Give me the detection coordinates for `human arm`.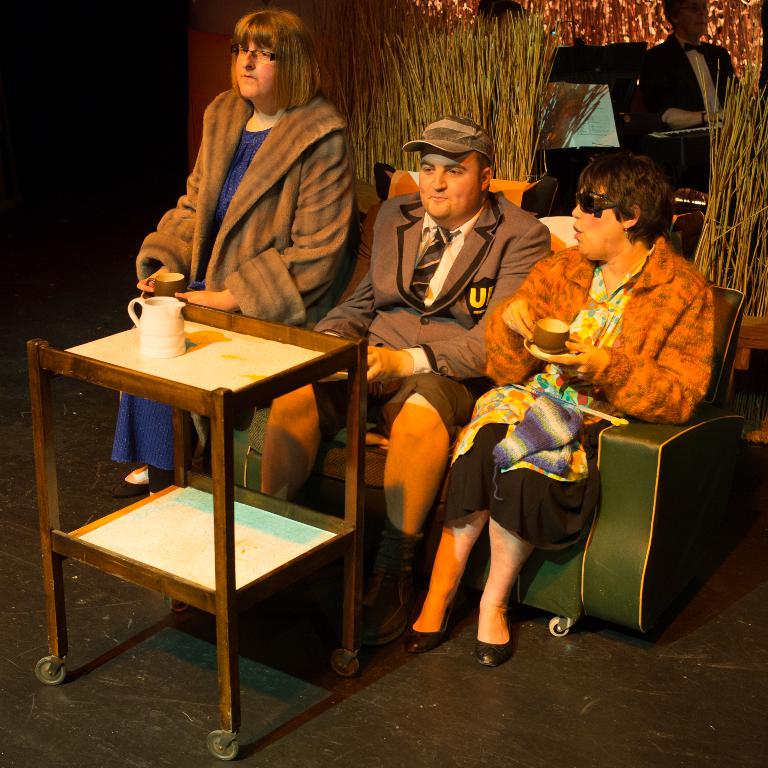
x1=166 y1=111 x2=355 y2=321.
